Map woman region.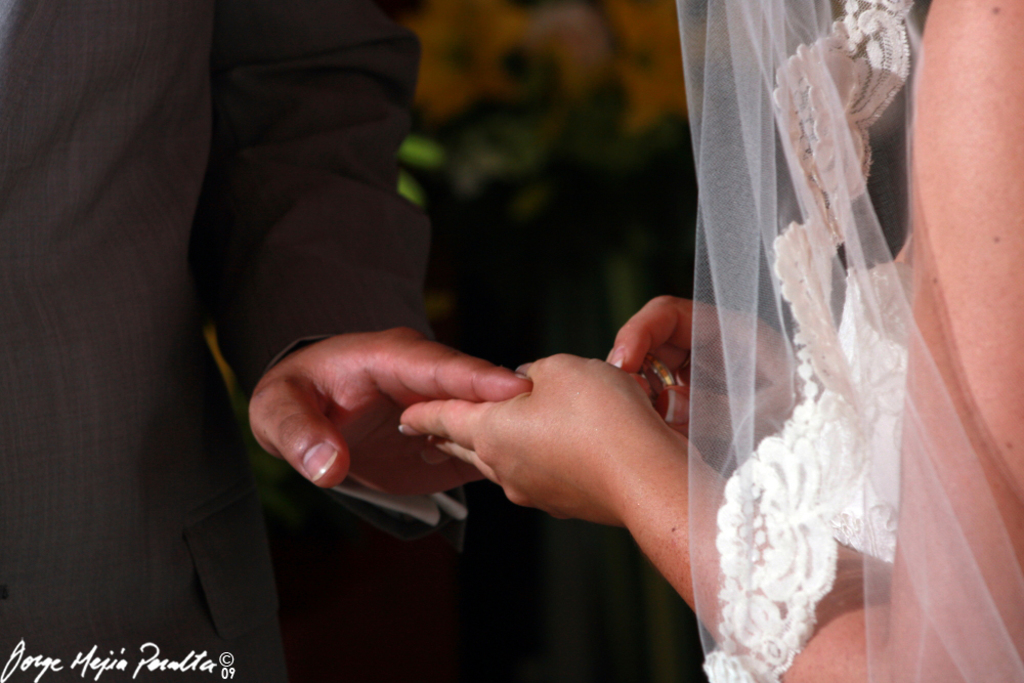
Mapped to x1=398 y1=0 x2=1023 y2=682.
